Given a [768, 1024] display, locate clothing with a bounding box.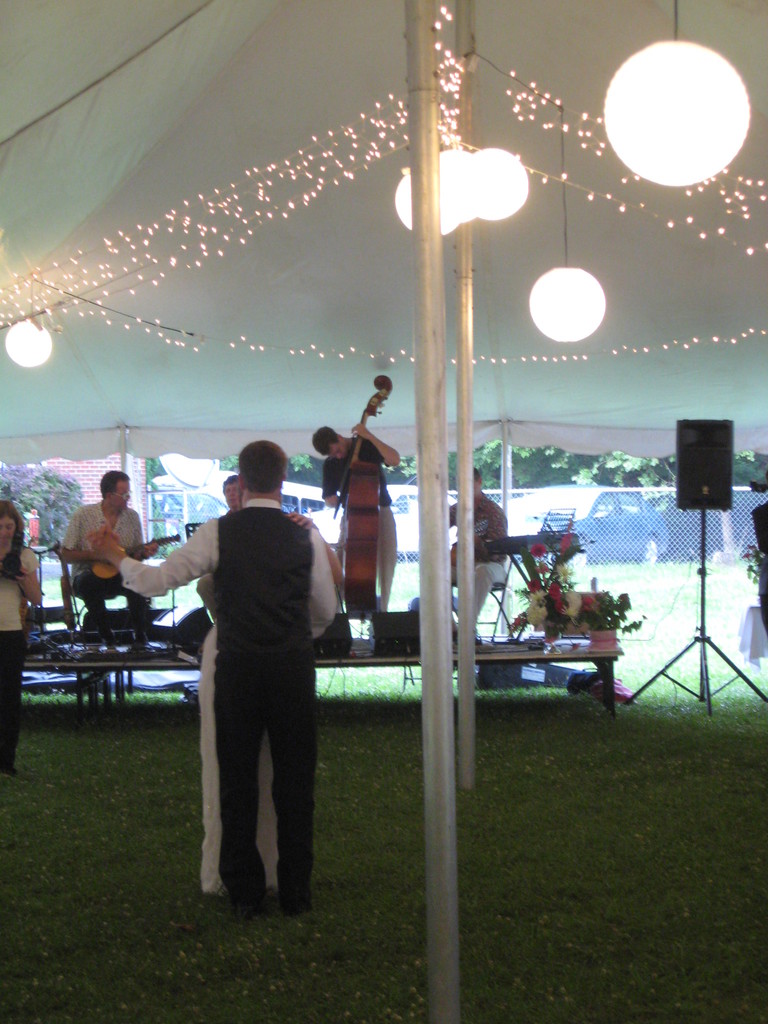
Located: {"left": 67, "top": 493, "right": 139, "bottom": 627}.
